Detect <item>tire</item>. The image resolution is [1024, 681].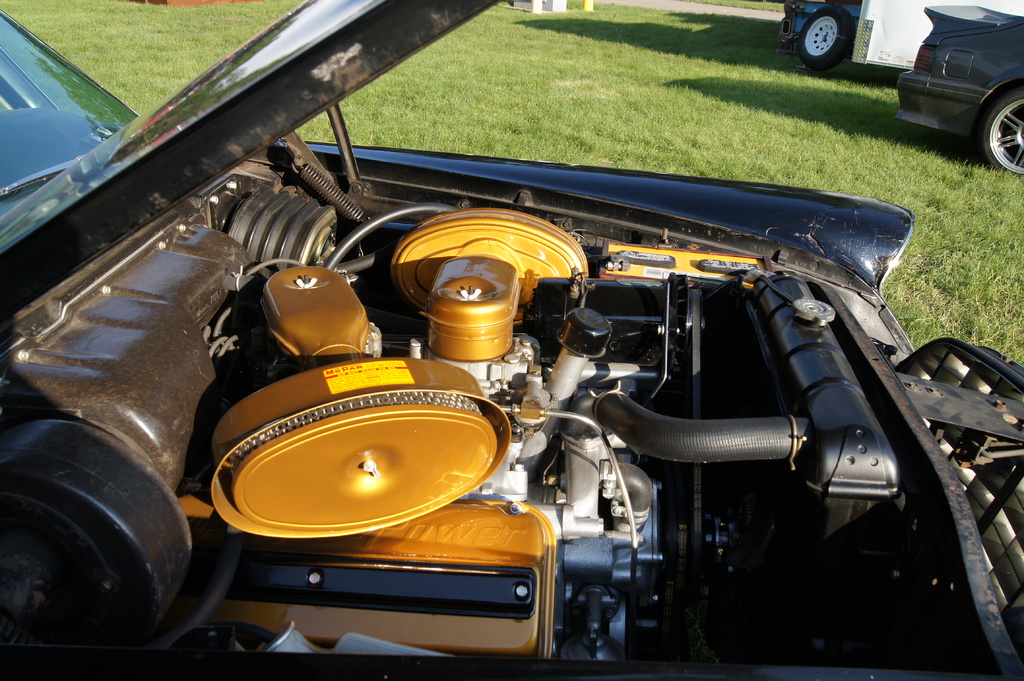
rect(983, 92, 1023, 183).
